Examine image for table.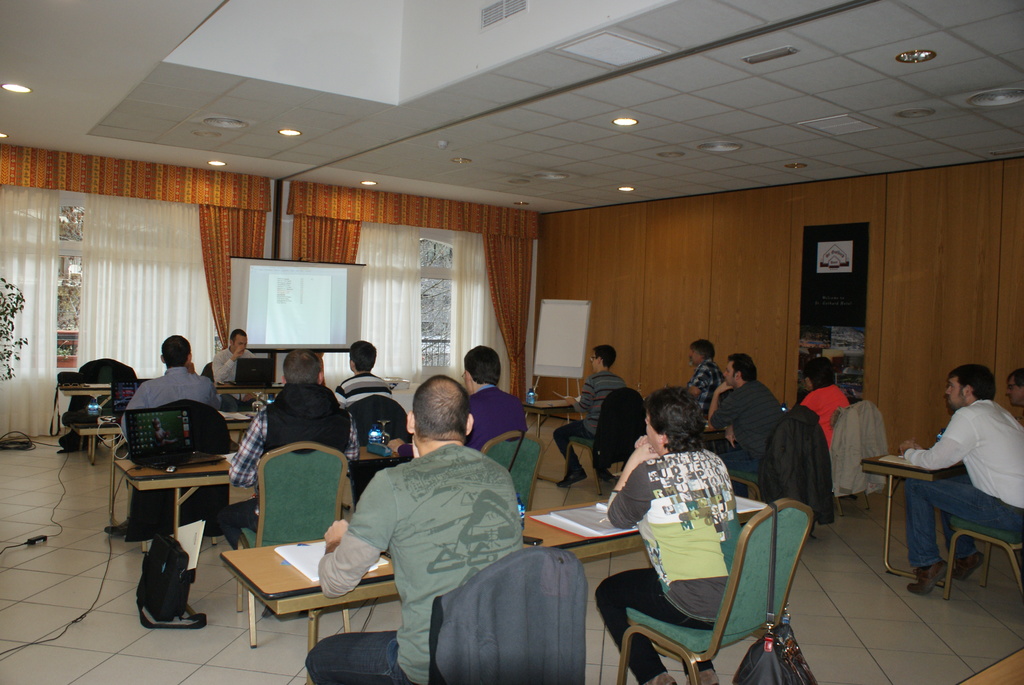
Examination result: (861,451,954,587).
